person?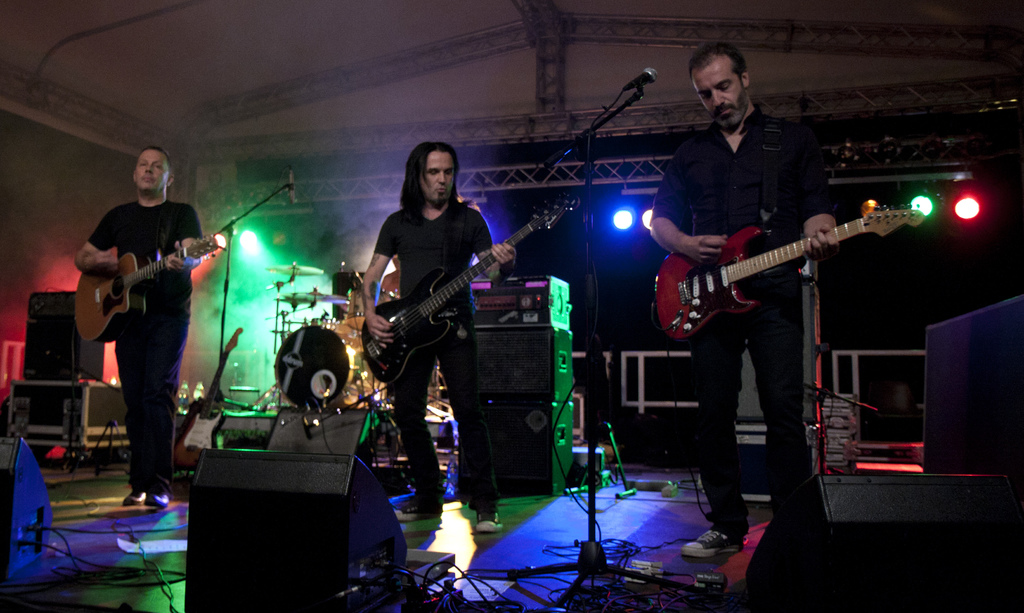
bbox(650, 42, 841, 559)
